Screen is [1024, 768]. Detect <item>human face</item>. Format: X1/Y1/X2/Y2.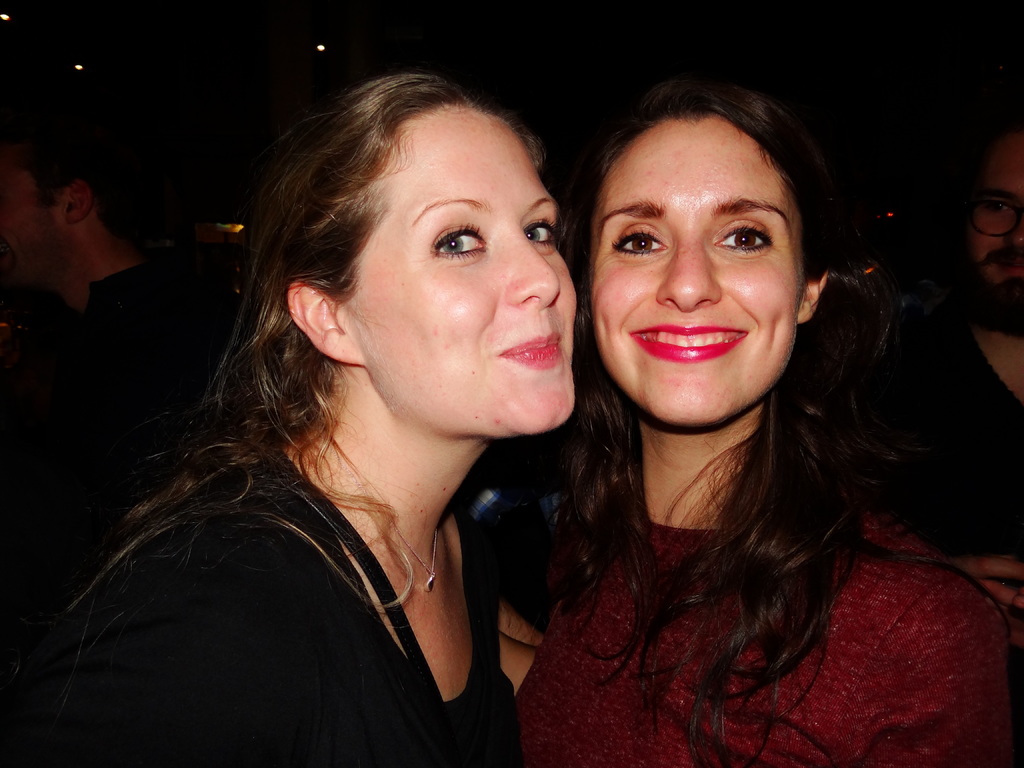
341/103/578/426.
